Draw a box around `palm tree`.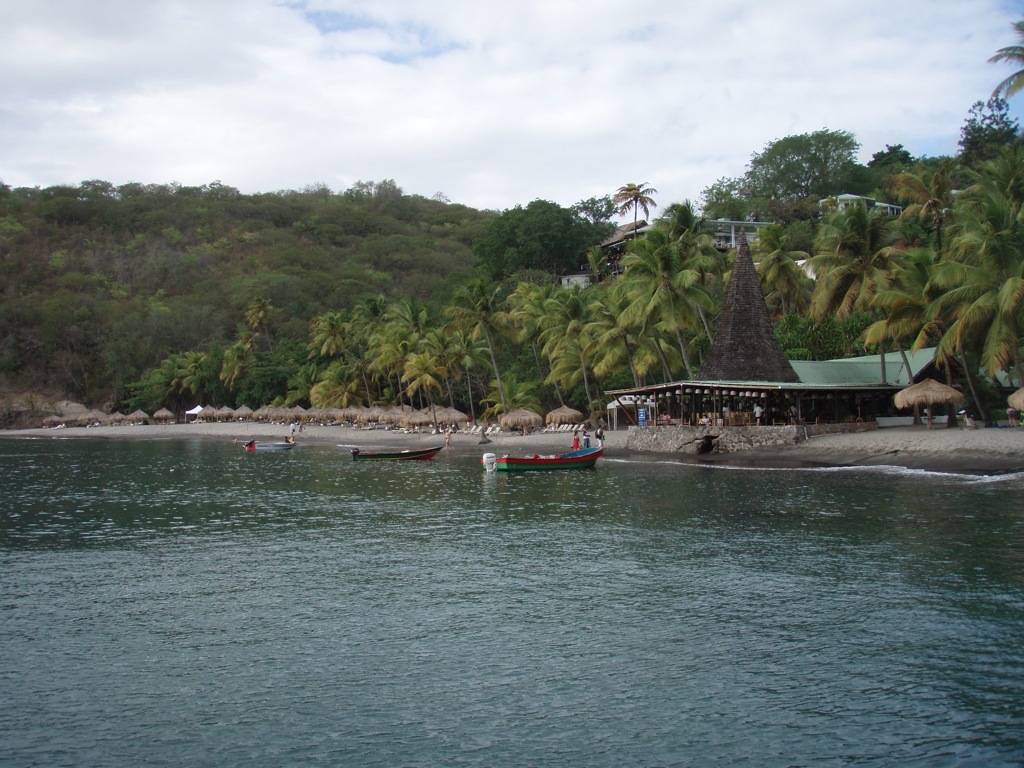
830,236,871,361.
